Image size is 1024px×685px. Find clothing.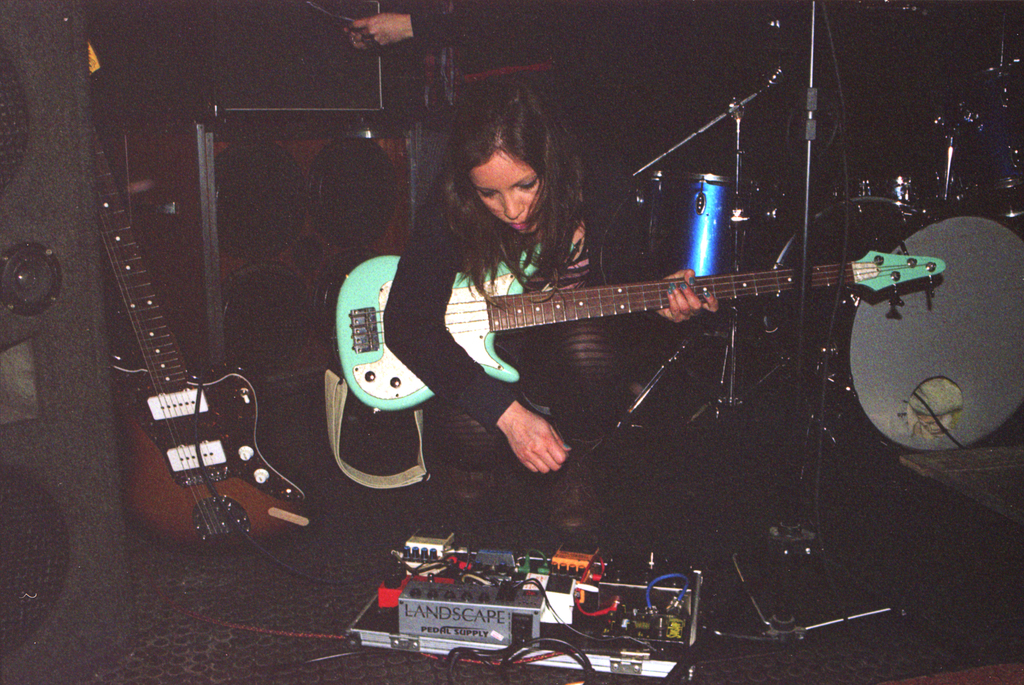
{"x1": 378, "y1": 177, "x2": 666, "y2": 566}.
